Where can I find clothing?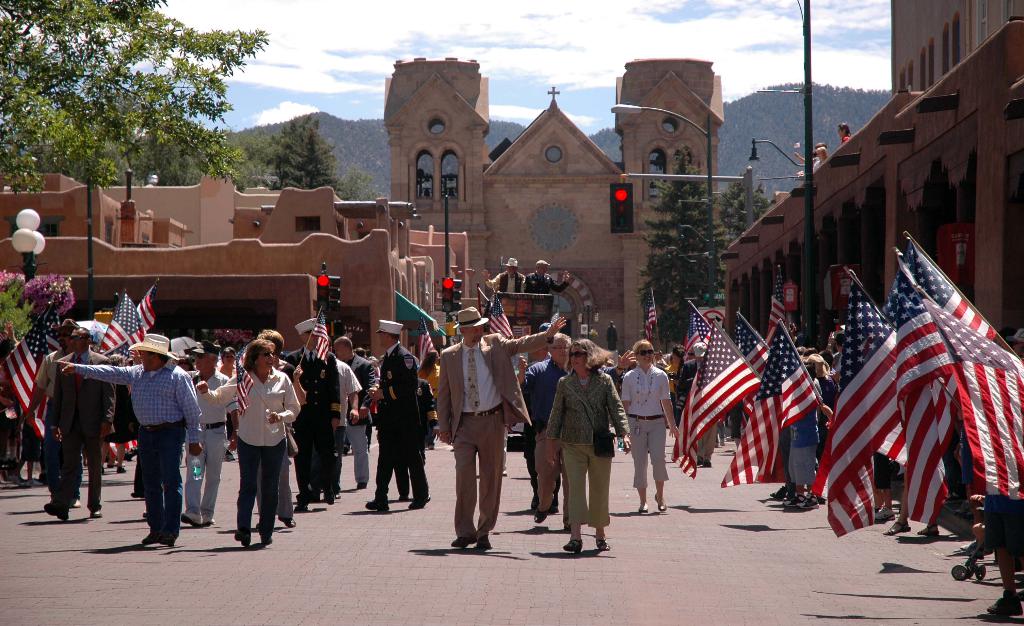
You can find it at <bbox>204, 372, 299, 547</bbox>.
